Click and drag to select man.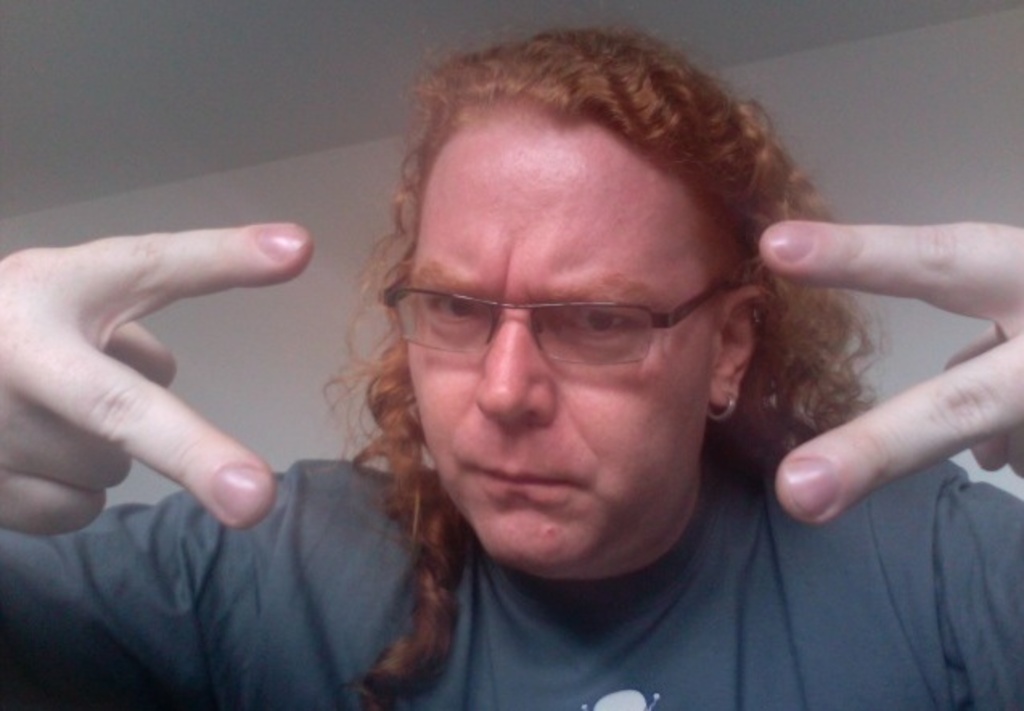
Selection: rect(0, 31, 1022, 709).
